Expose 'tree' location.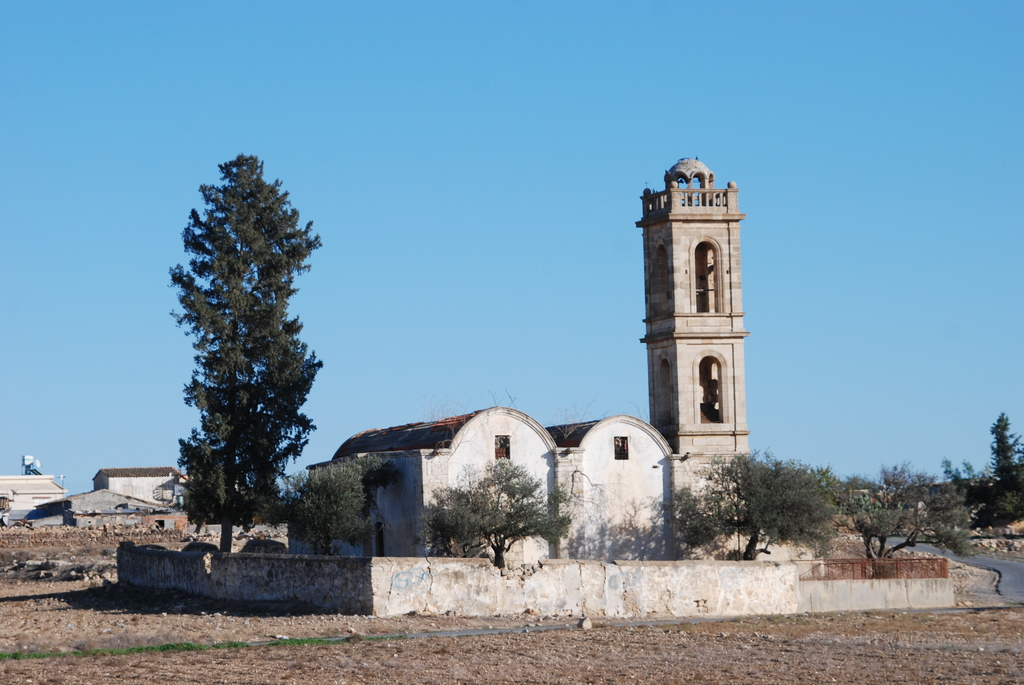
Exposed at [x1=420, y1=459, x2=572, y2=571].
